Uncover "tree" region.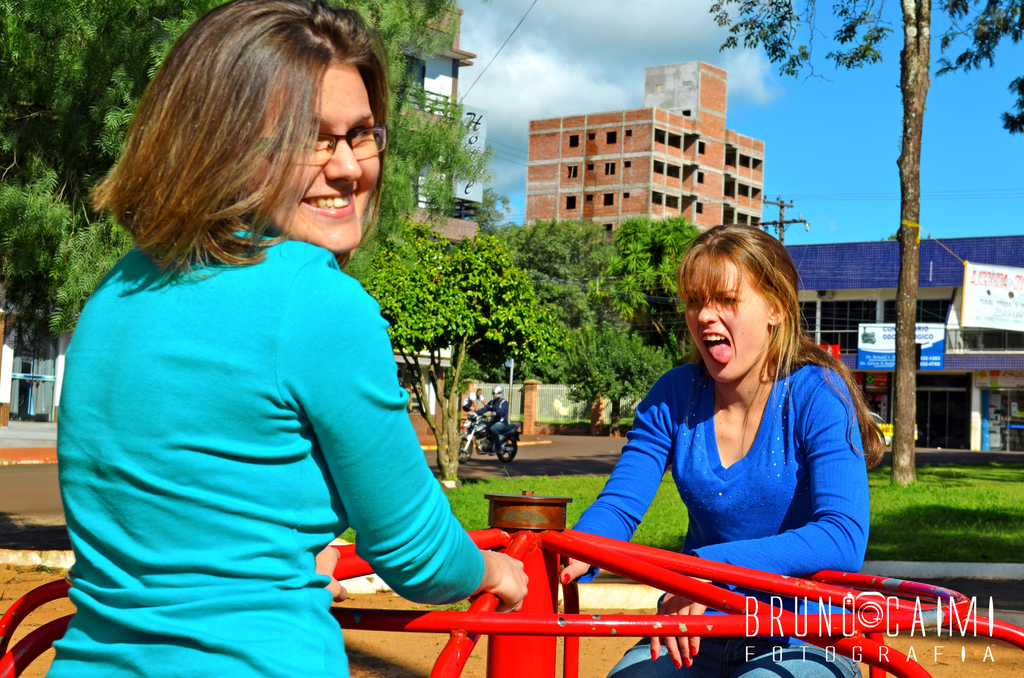
Uncovered: (left=708, top=0, right=1023, bottom=488).
